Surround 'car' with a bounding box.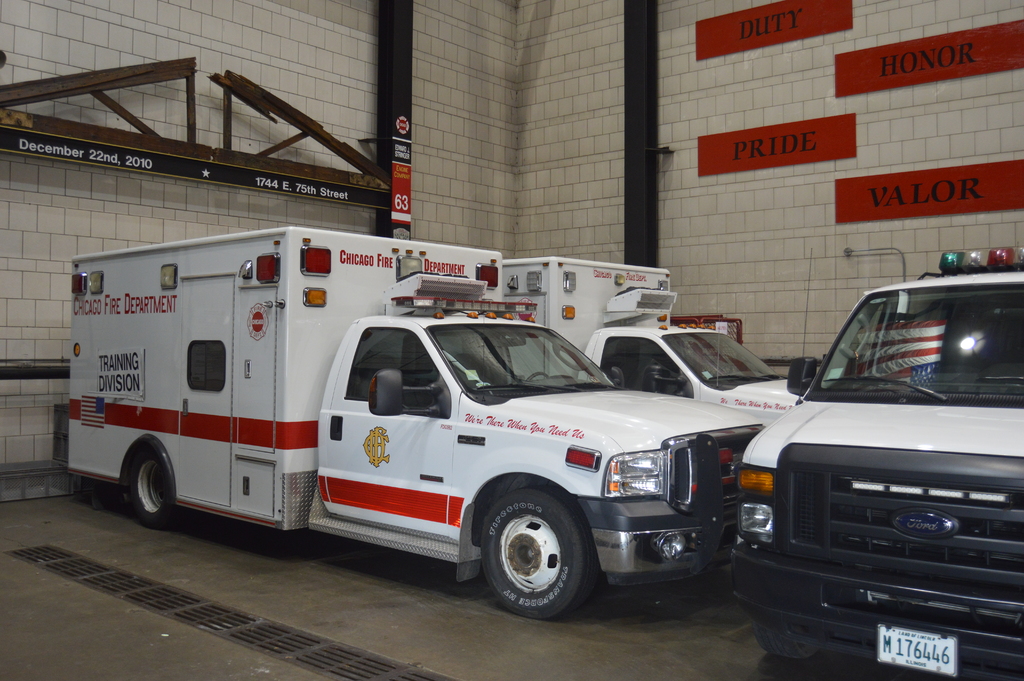
730:266:1012:673.
